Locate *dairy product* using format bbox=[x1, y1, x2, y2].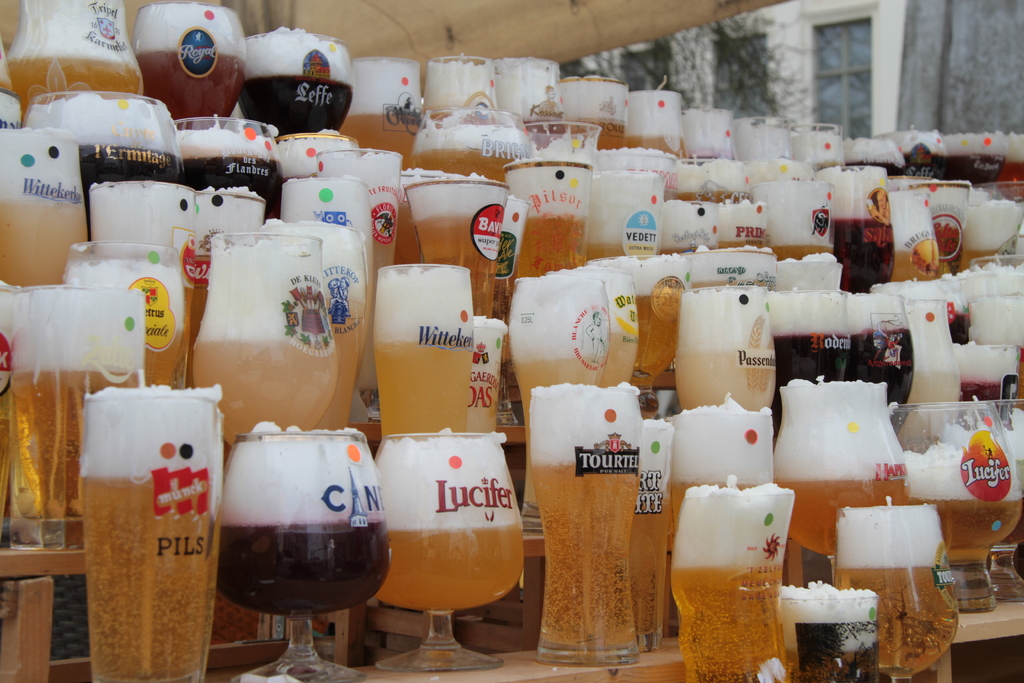
bbox=[525, 374, 627, 454].
